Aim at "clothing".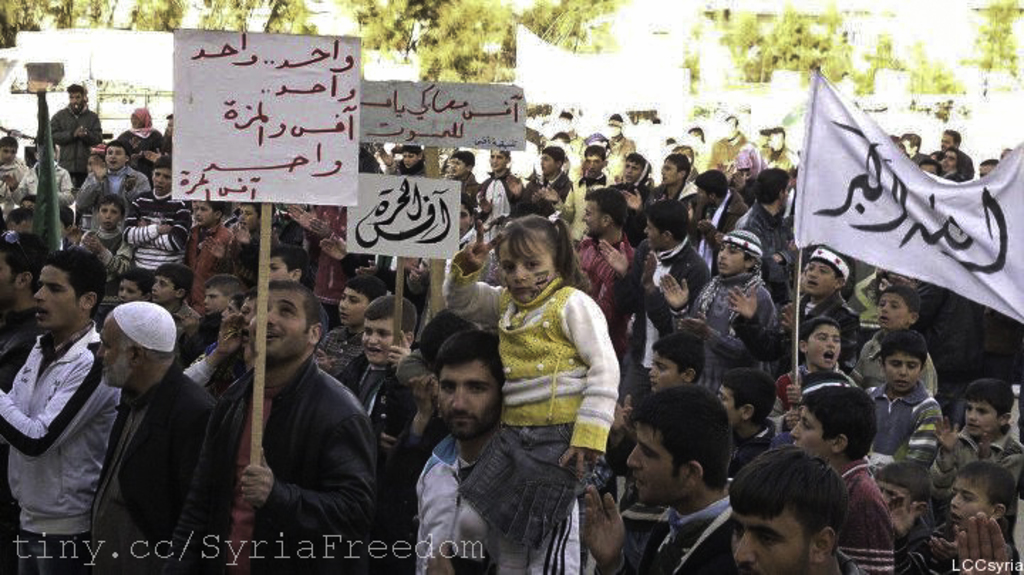
Aimed at select_region(942, 159, 961, 182).
